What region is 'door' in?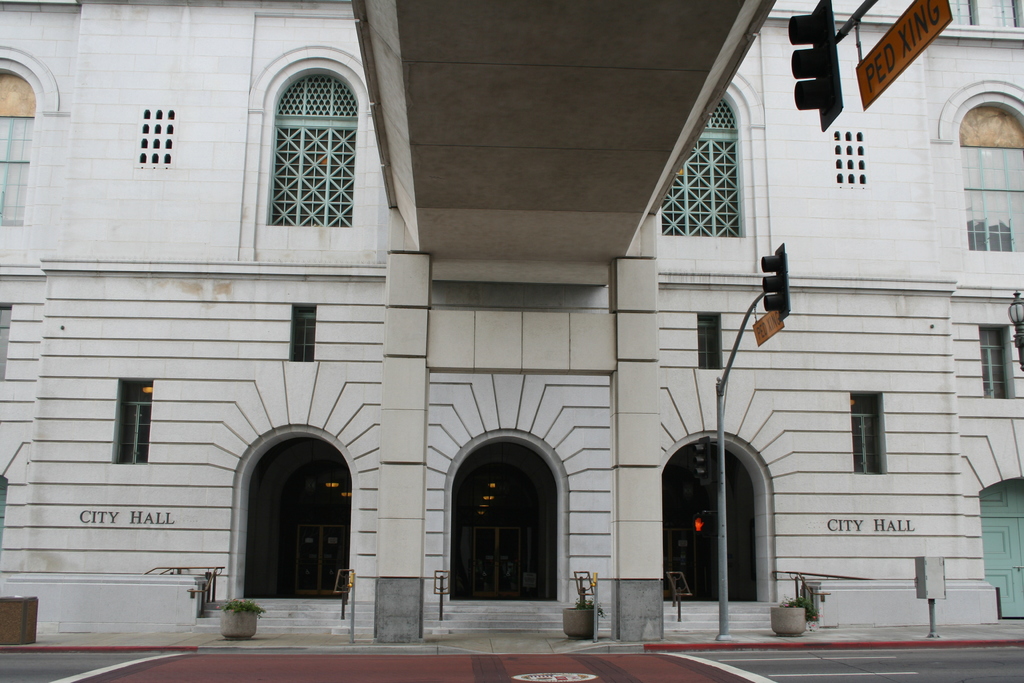
bbox(664, 528, 697, 599).
